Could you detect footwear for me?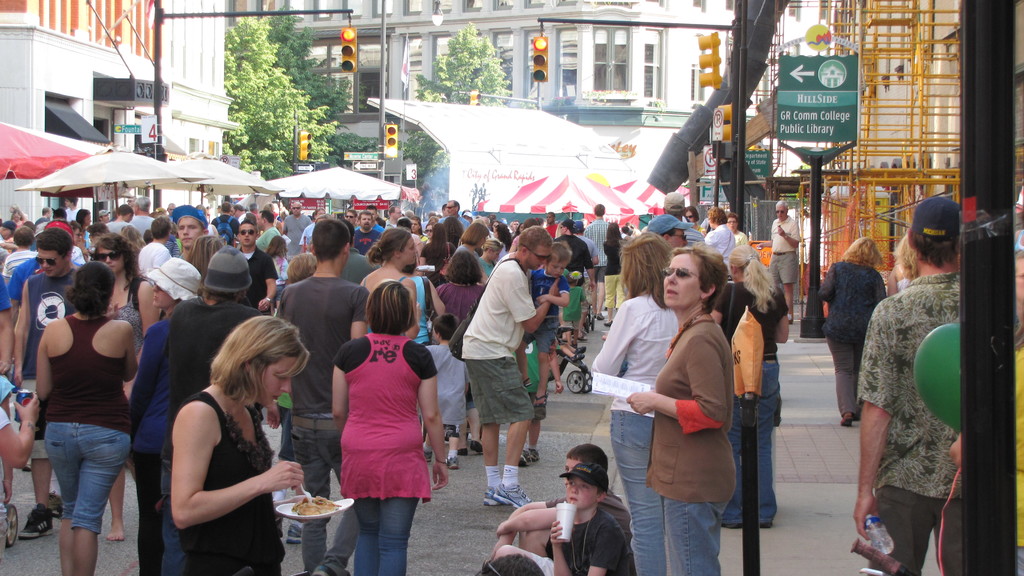
Detection result: <box>723,524,745,530</box>.
